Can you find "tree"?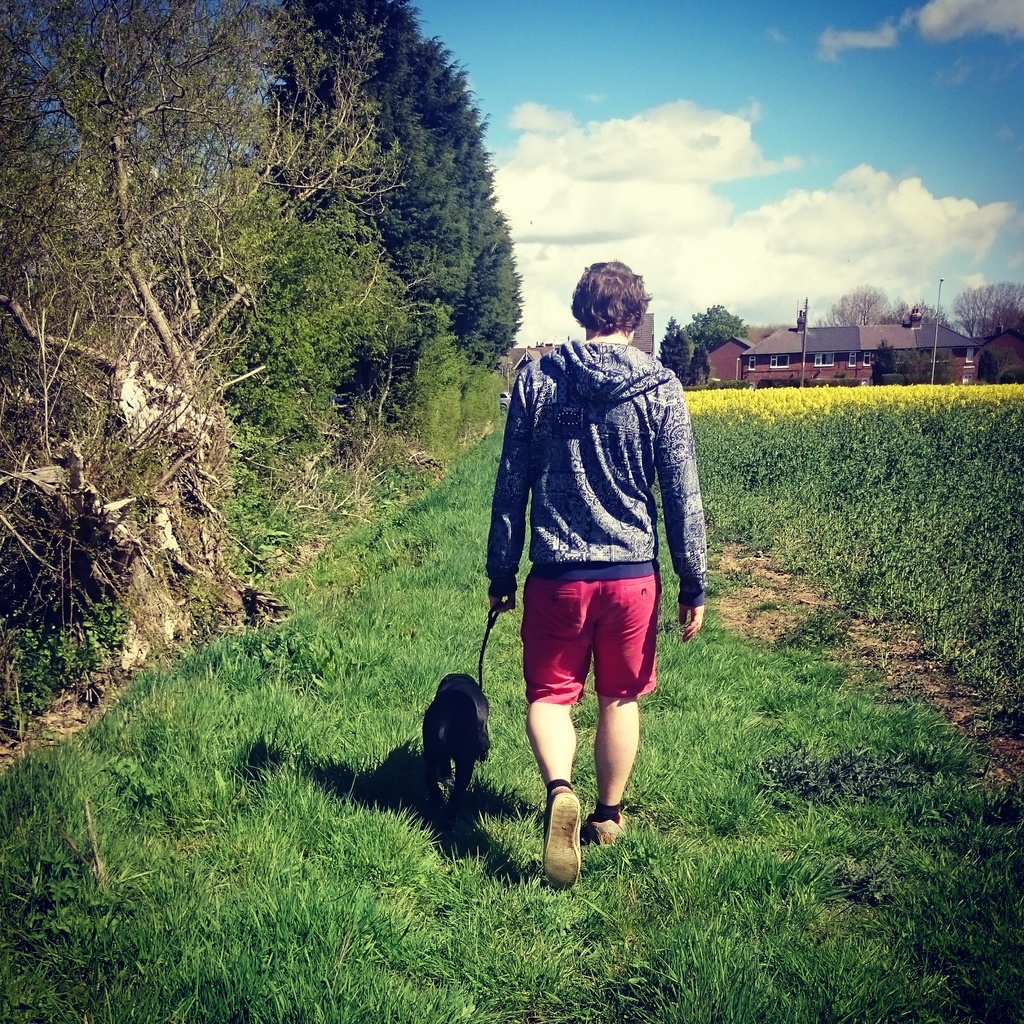
Yes, bounding box: BBox(950, 275, 1023, 337).
